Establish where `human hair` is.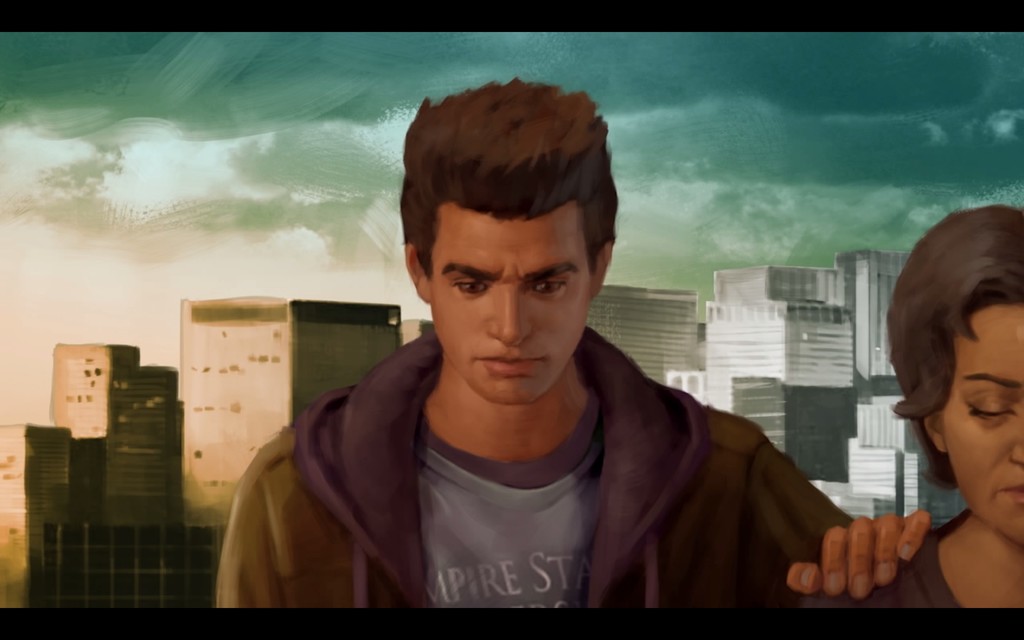
Established at [left=896, top=188, right=1021, bottom=465].
